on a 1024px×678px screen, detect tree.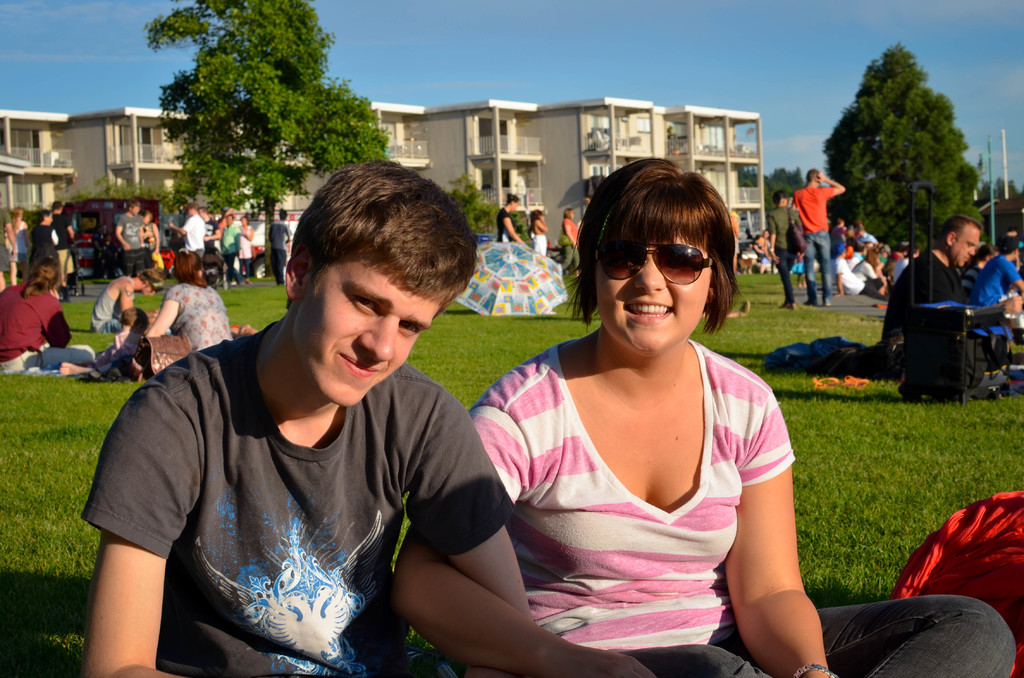
742,161,807,214.
